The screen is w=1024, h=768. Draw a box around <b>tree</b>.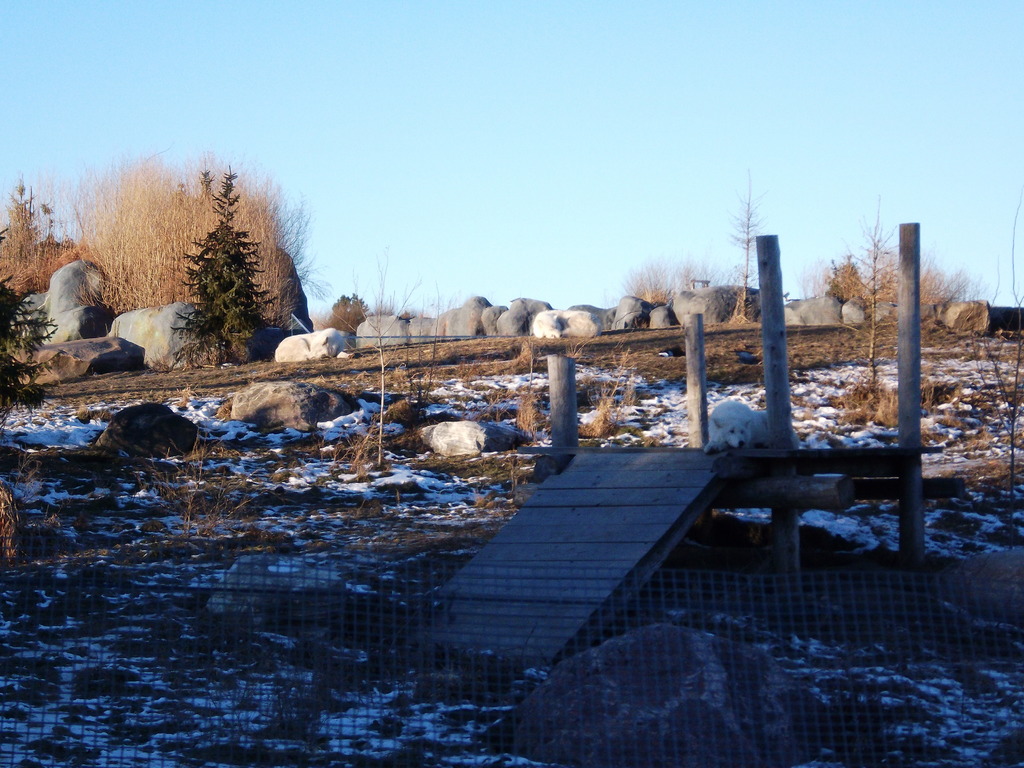
Rect(712, 166, 771, 323).
